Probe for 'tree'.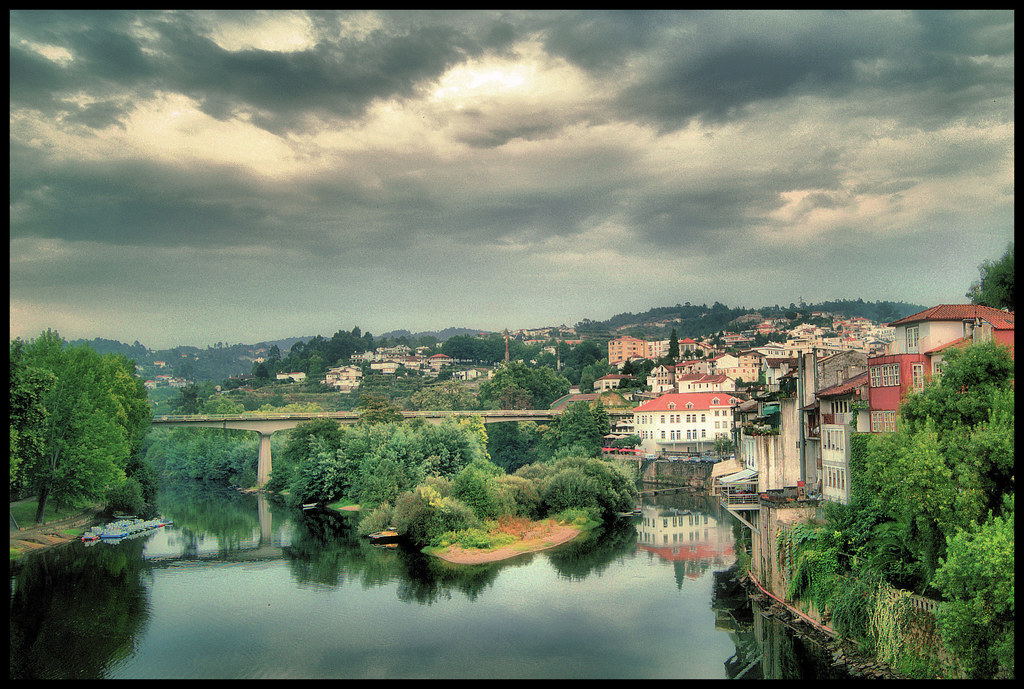
Probe result: box=[785, 374, 796, 399].
